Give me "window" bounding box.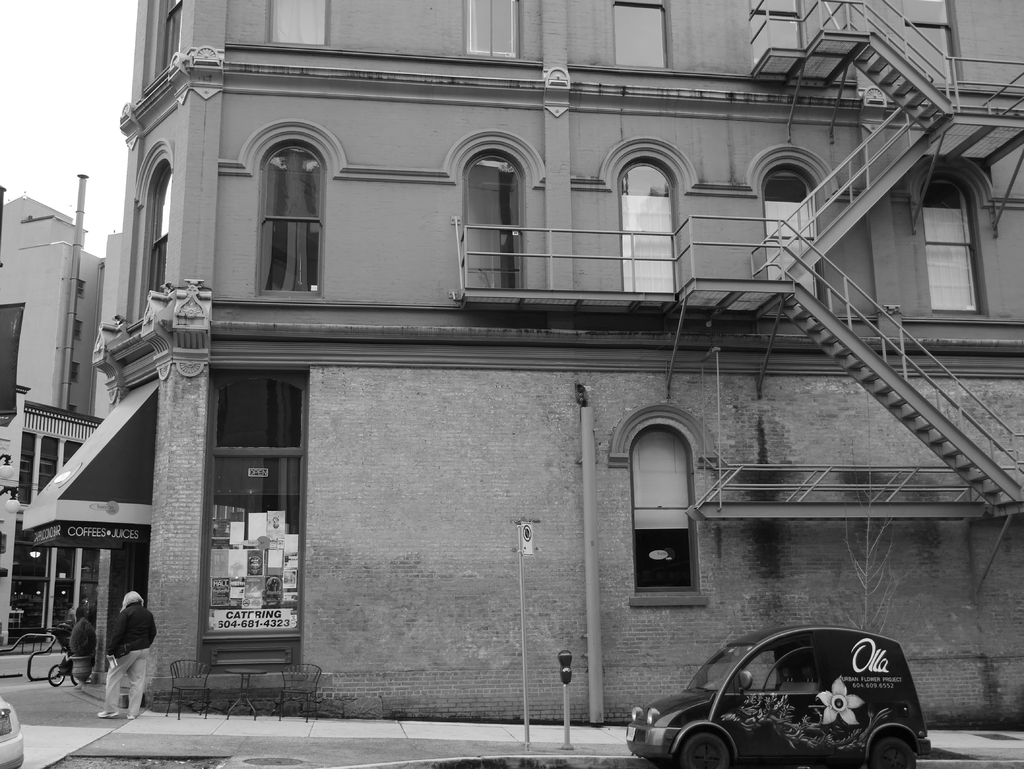
l=78, t=279, r=86, b=297.
